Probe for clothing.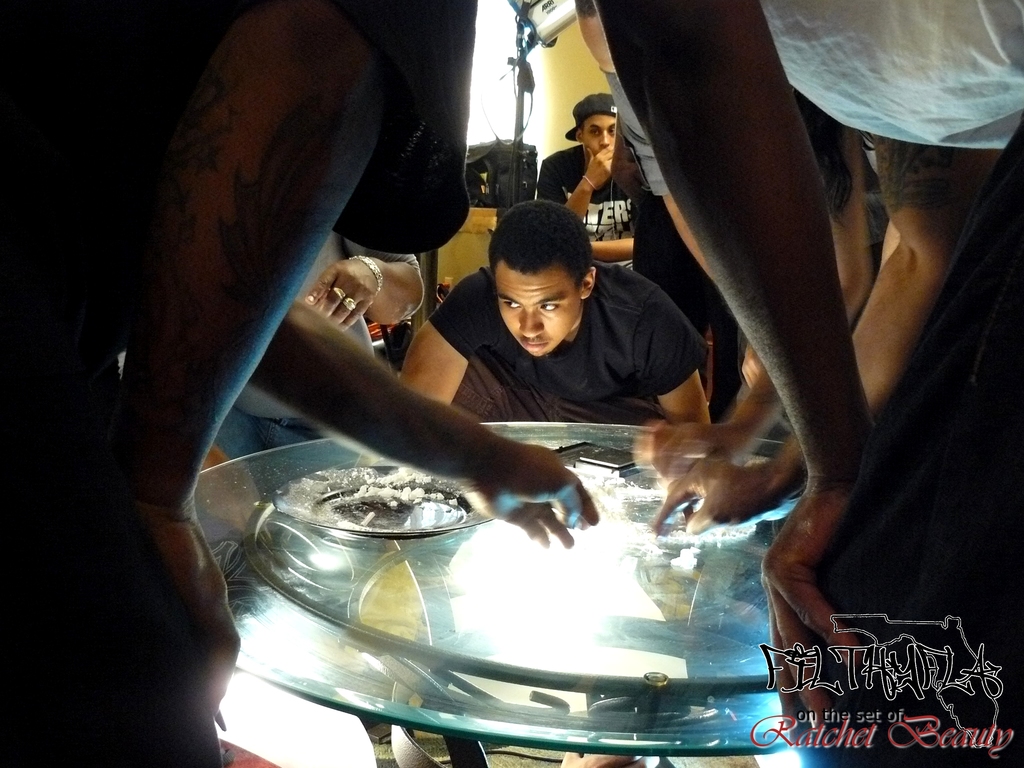
Probe result: <box>623,0,1023,150</box>.
